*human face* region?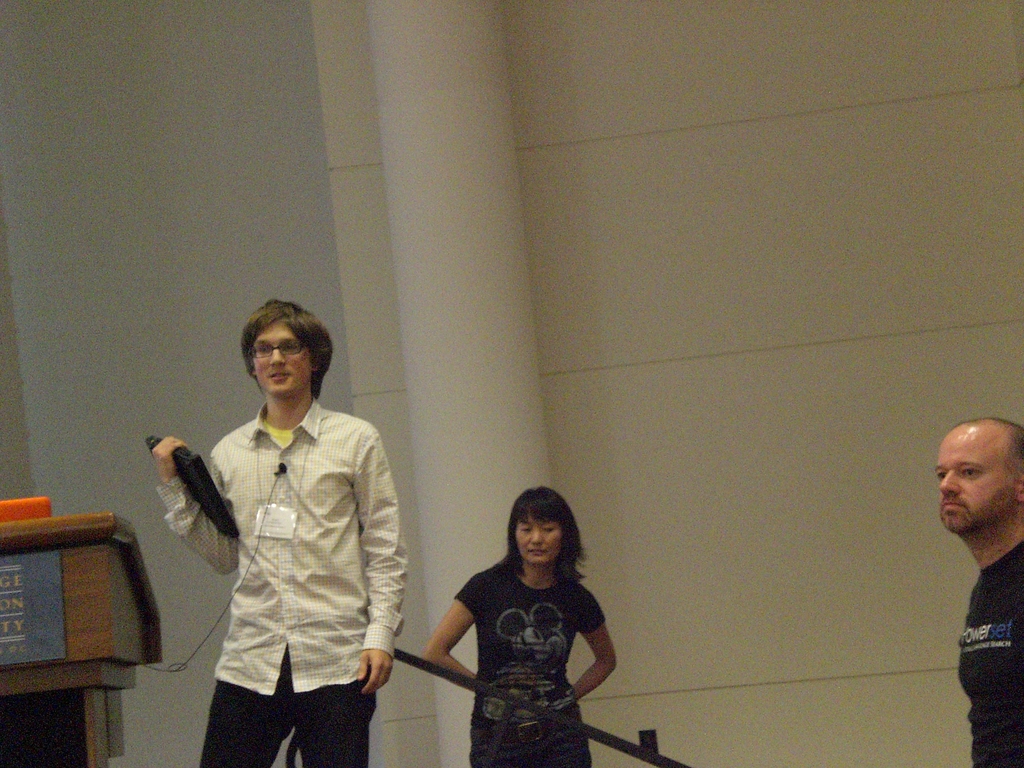
<box>251,325,313,399</box>
